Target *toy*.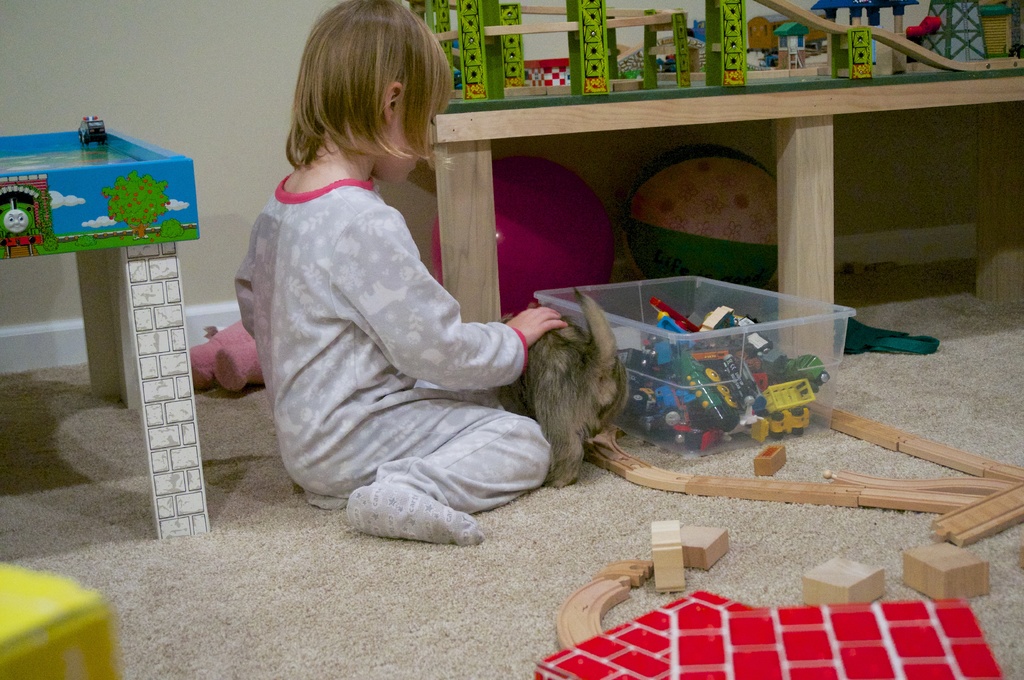
Target region: box=[828, 12, 881, 87].
